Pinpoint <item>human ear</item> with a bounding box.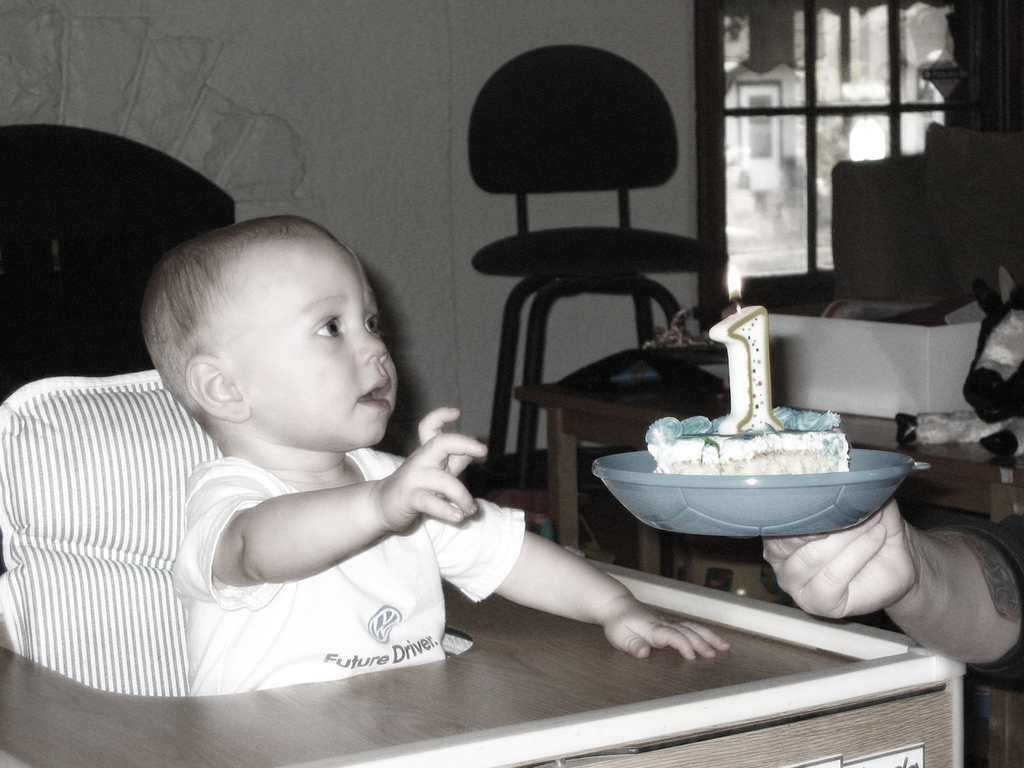
<region>188, 355, 253, 420</region>.
